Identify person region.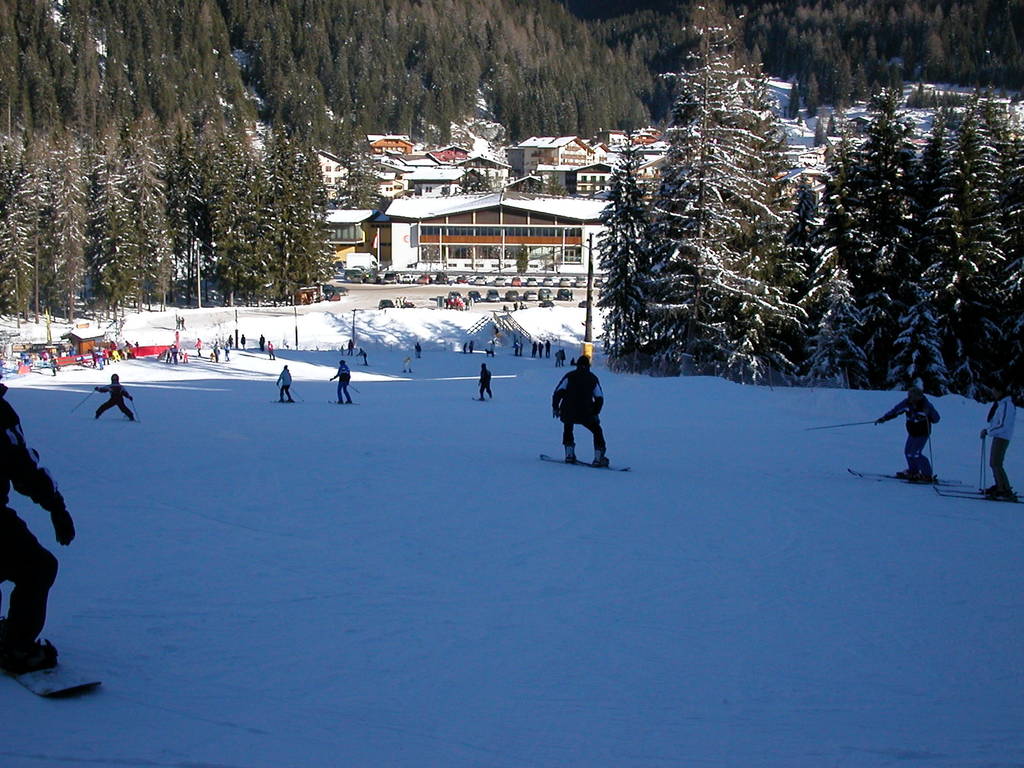
Region: [x1=175, y1=318, x2=182, y2=328].
